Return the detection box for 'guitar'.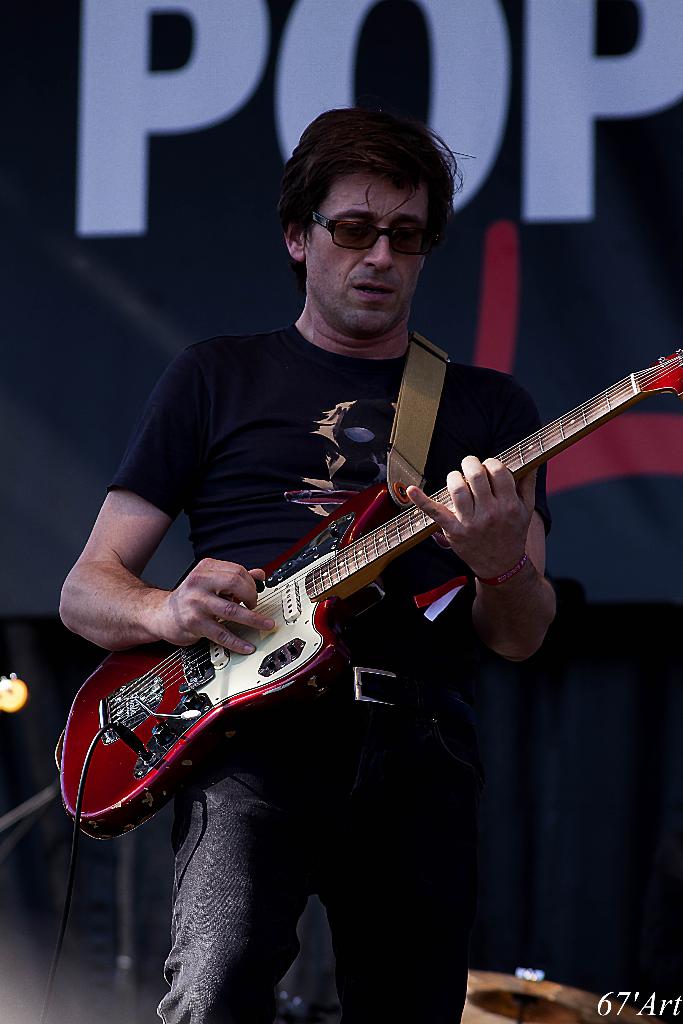
<region>72, 341, 663, 819</region>.
